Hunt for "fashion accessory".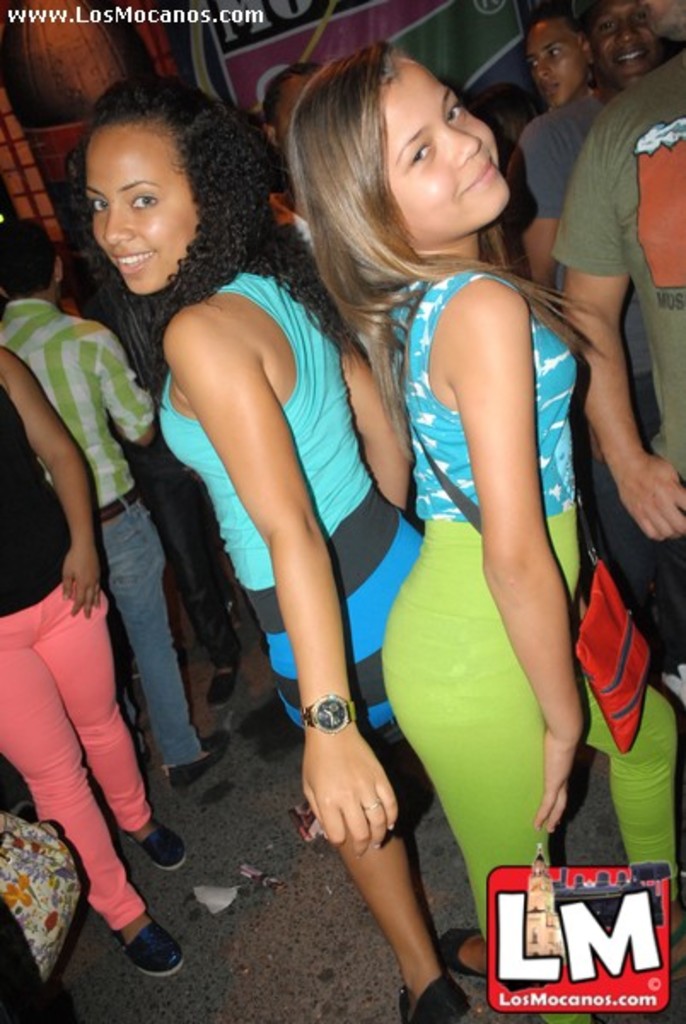
Hunted down at <box>365,799,387,807</box>.
